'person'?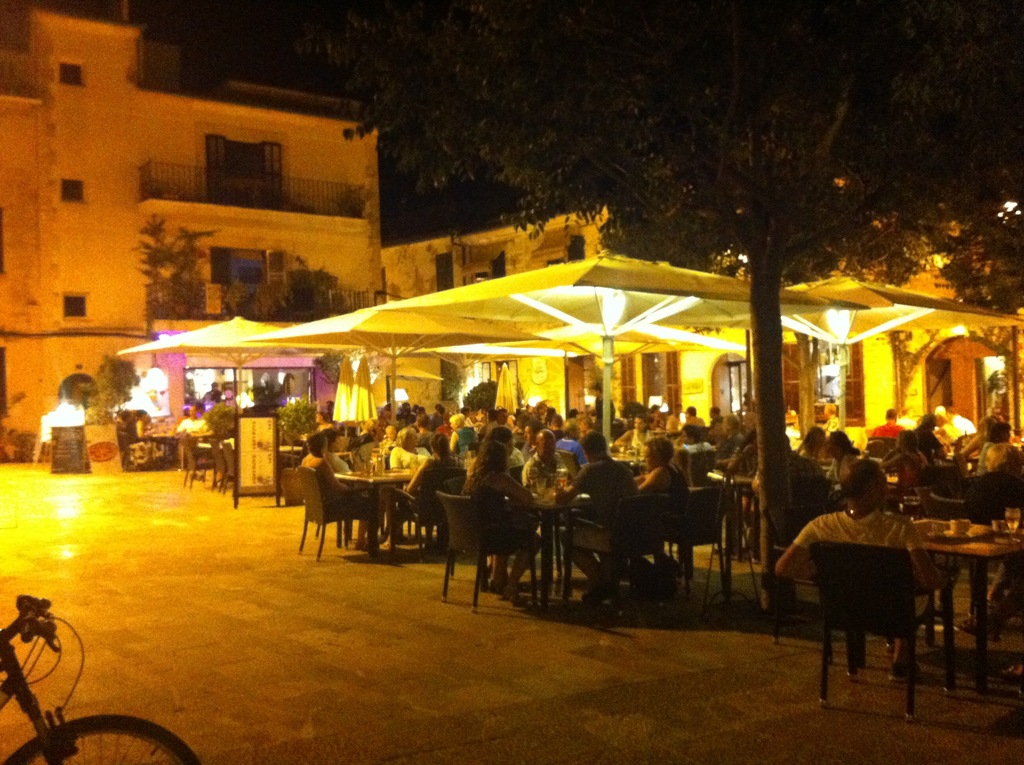
(x1=799, y1=425, x2=826, y2=460)
